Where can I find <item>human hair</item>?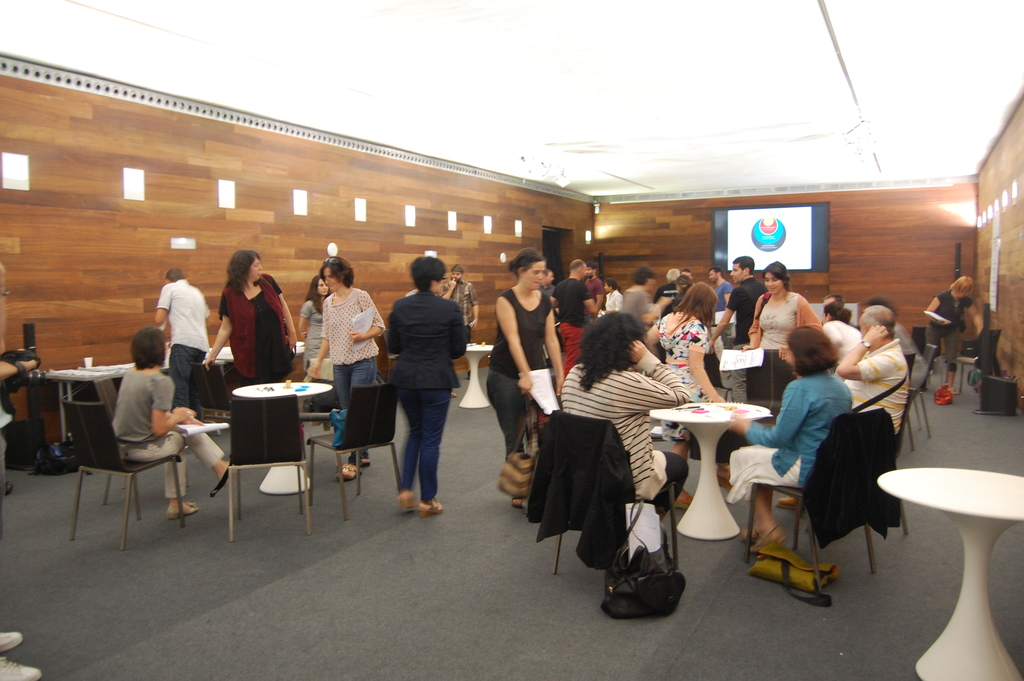
You can find it at (left=320, top=256, right=354, bottom=288).
